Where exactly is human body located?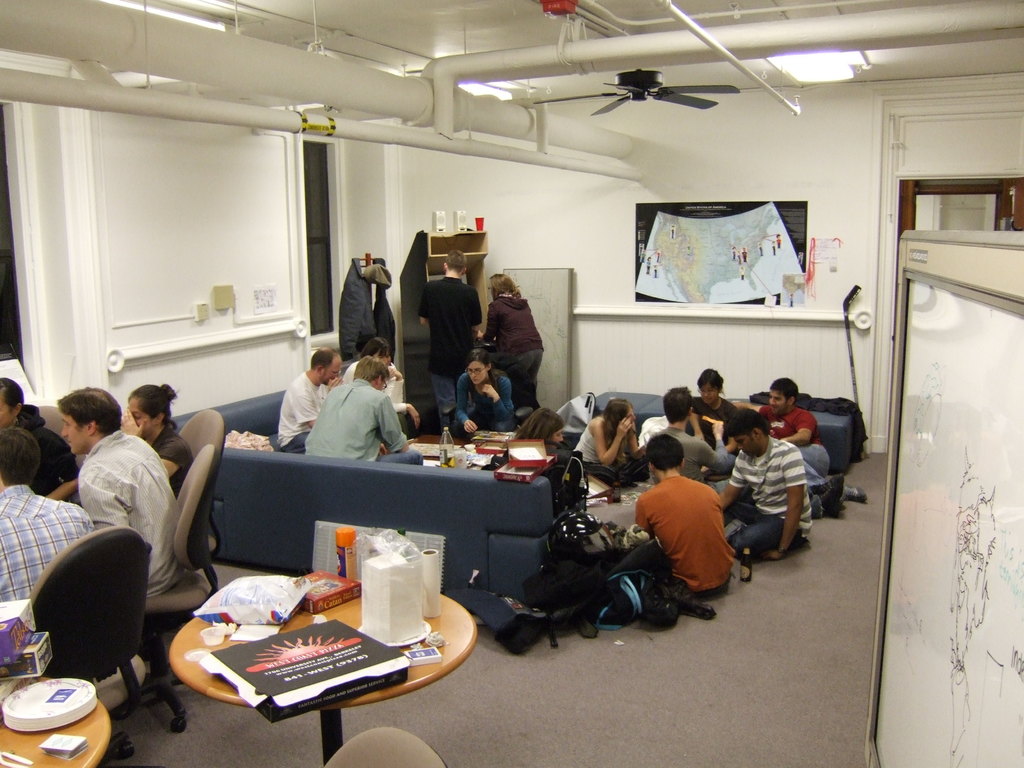
Its bounding box is 627,441,735,617.
